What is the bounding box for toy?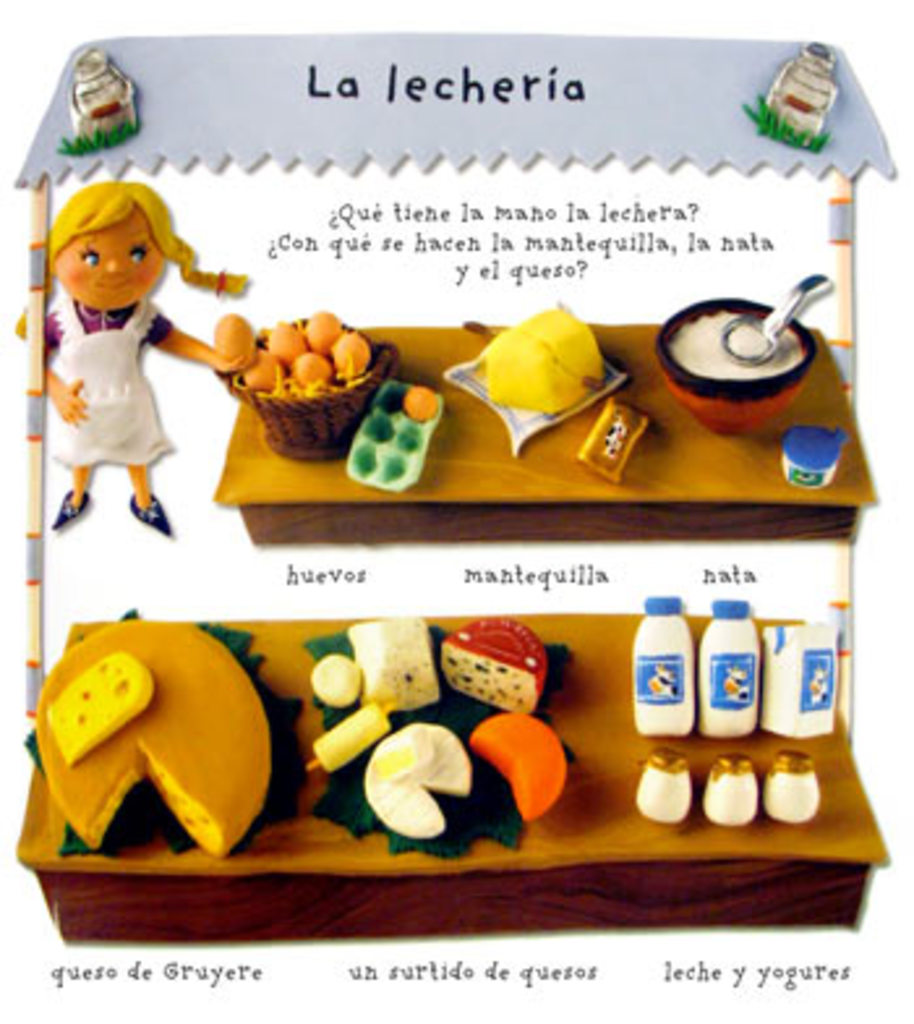
13,178,251,541.
